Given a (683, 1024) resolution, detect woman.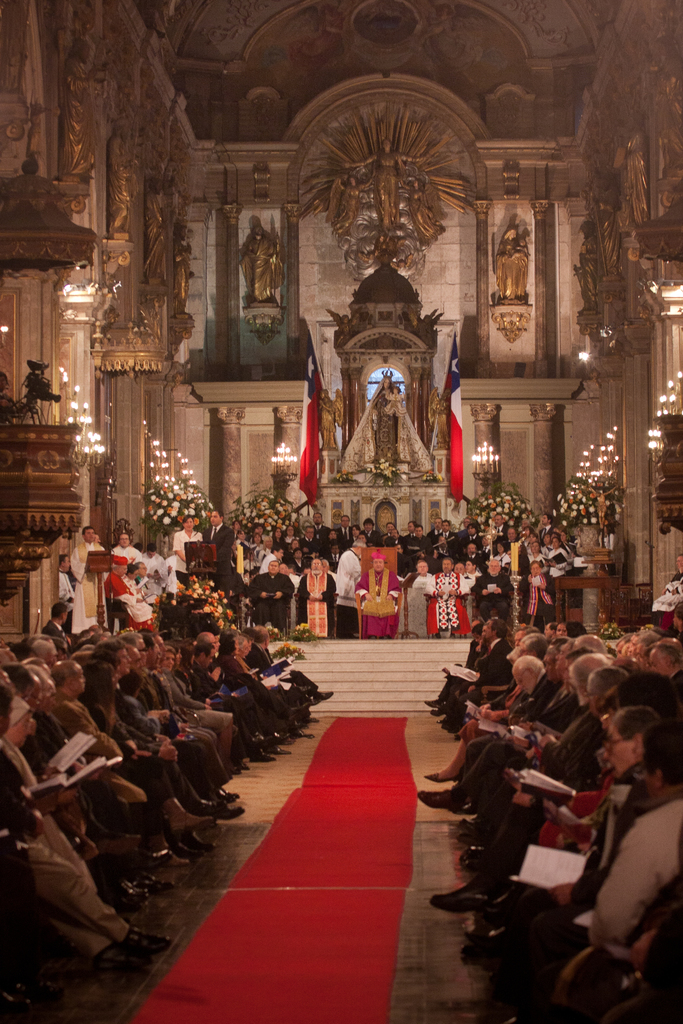
[left=520, top=561, right=557, bottom=628].
